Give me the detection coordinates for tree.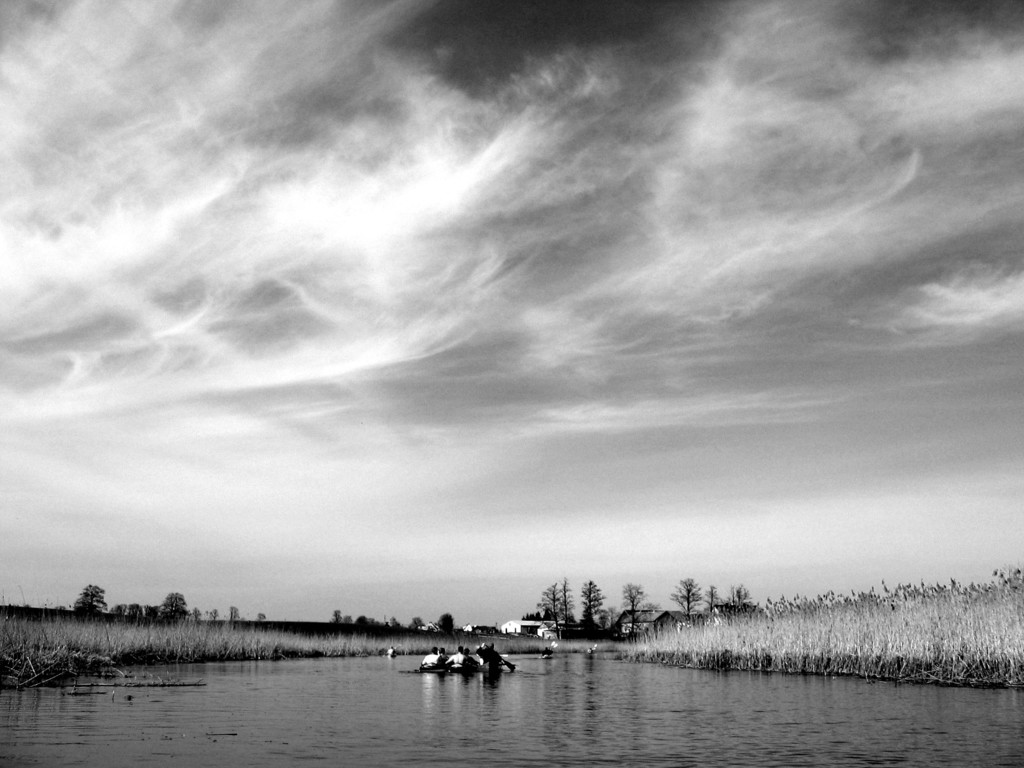
332:605:427:632.
